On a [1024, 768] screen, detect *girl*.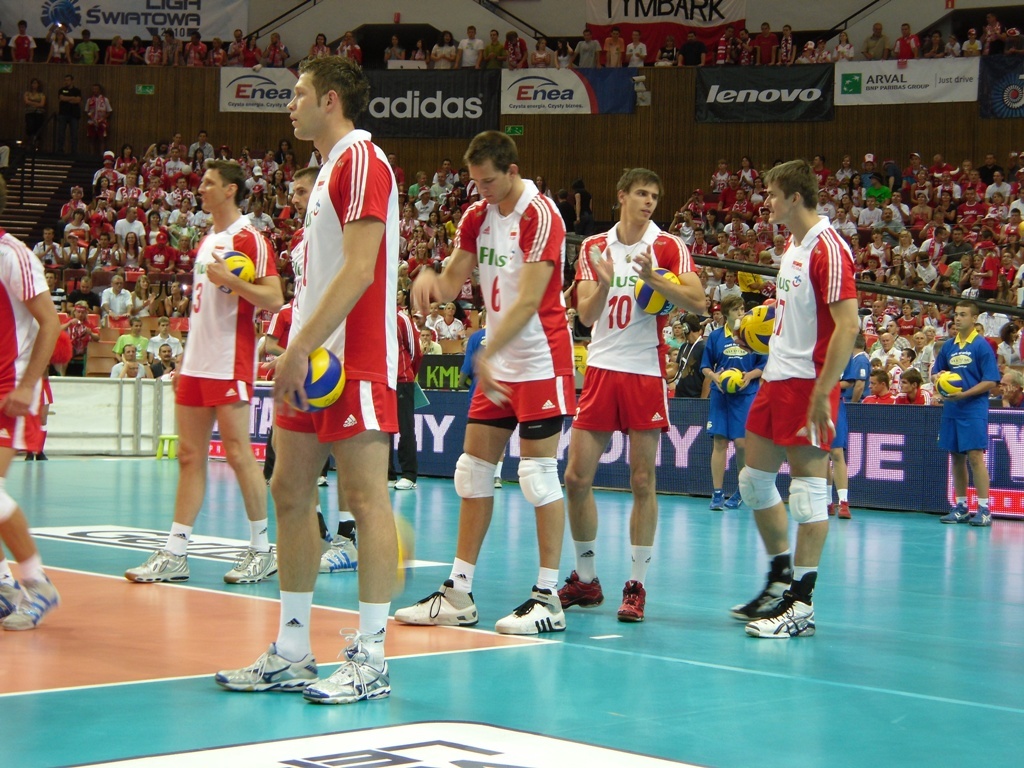
279:148:299:179.
